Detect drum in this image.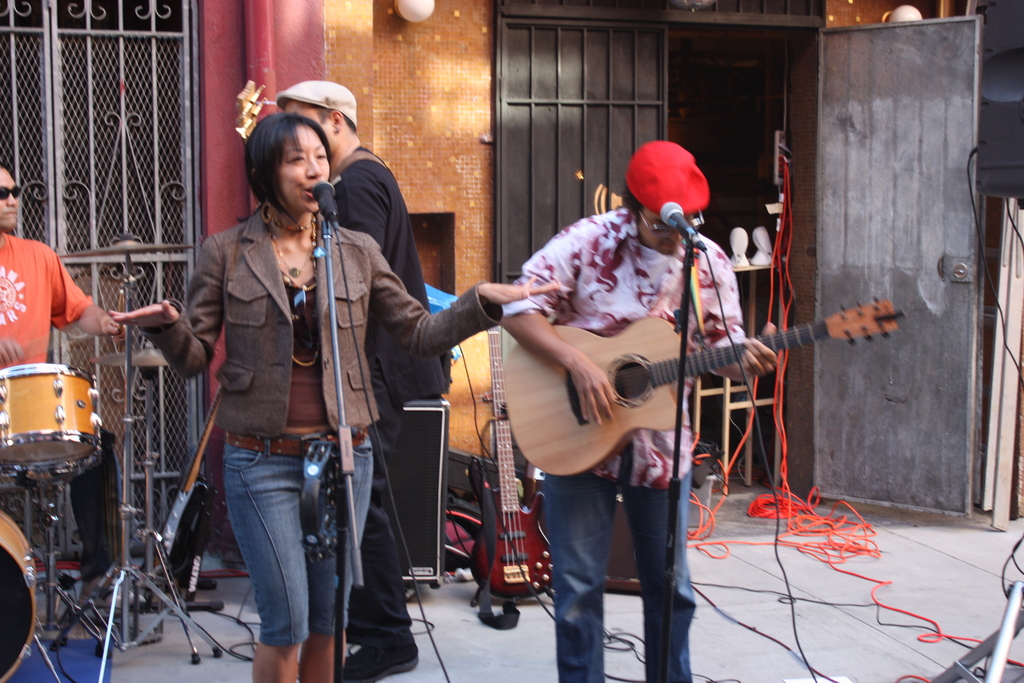
Detection: [0,361,104,474].
